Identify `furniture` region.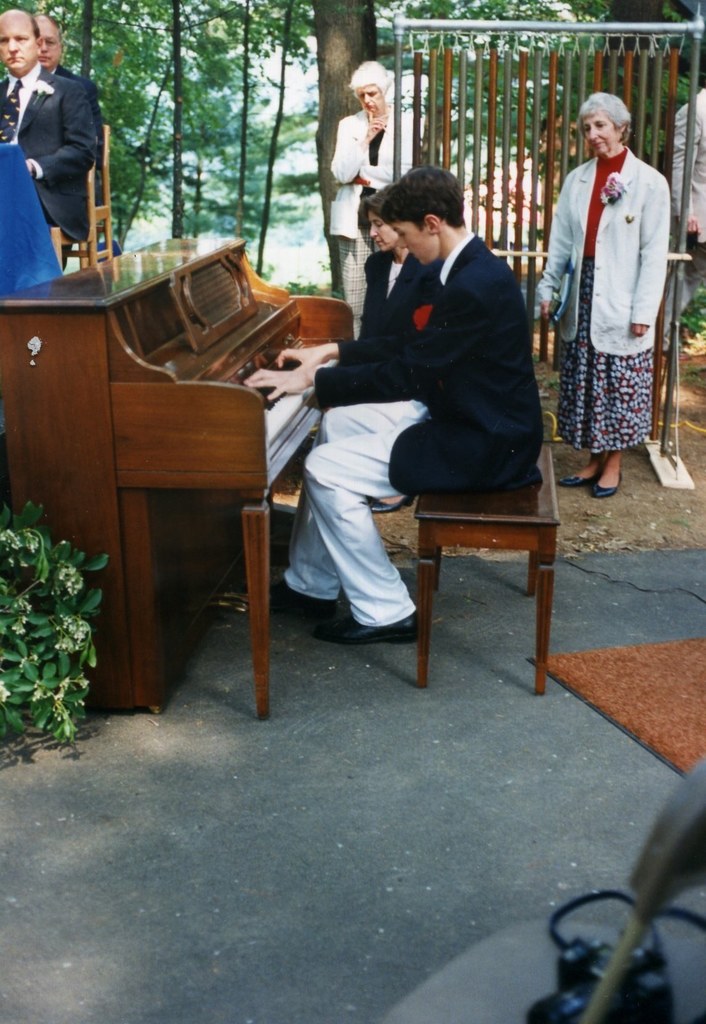
Region: box(0, 234, 357, 715).
